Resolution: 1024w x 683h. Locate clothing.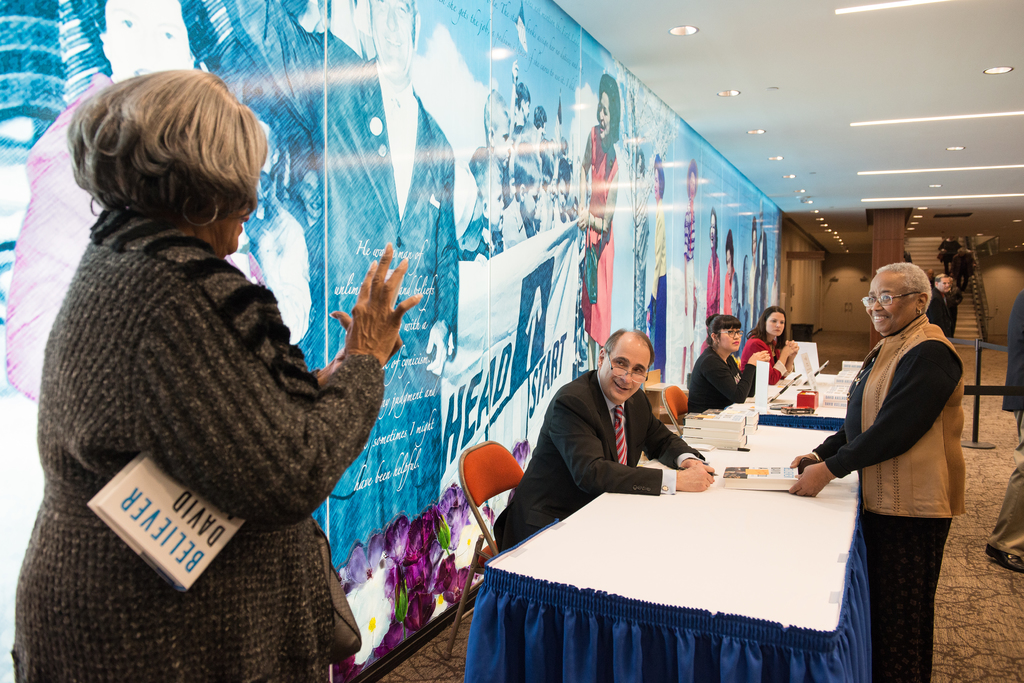
952, 250, 976, 294.
